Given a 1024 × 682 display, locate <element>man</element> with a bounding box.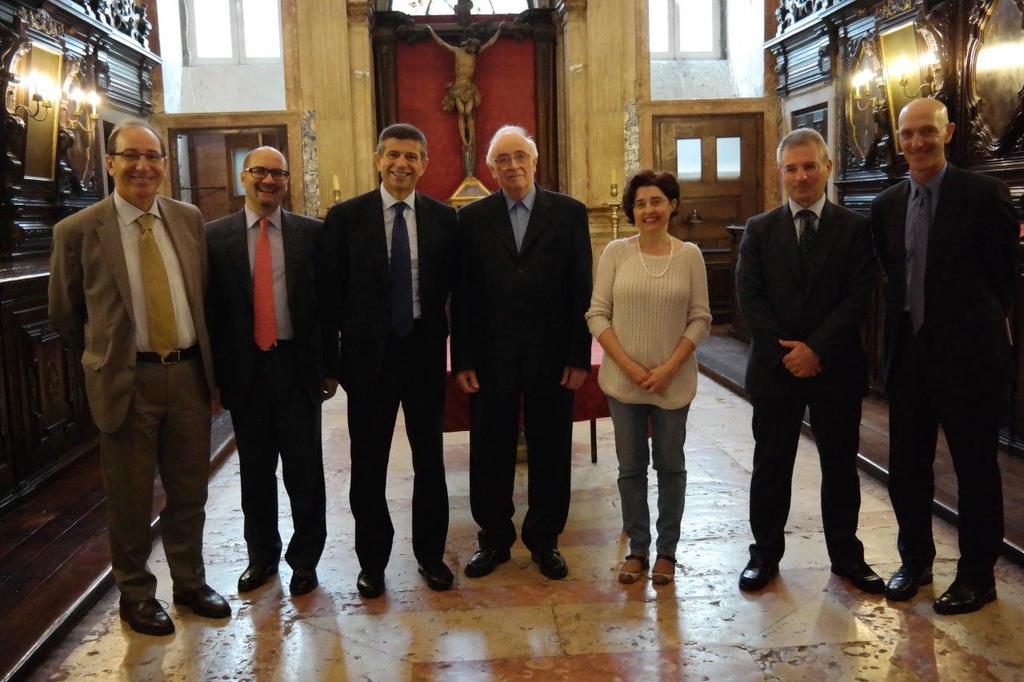
Located: bbox=(864, 89, 1023, 616).
